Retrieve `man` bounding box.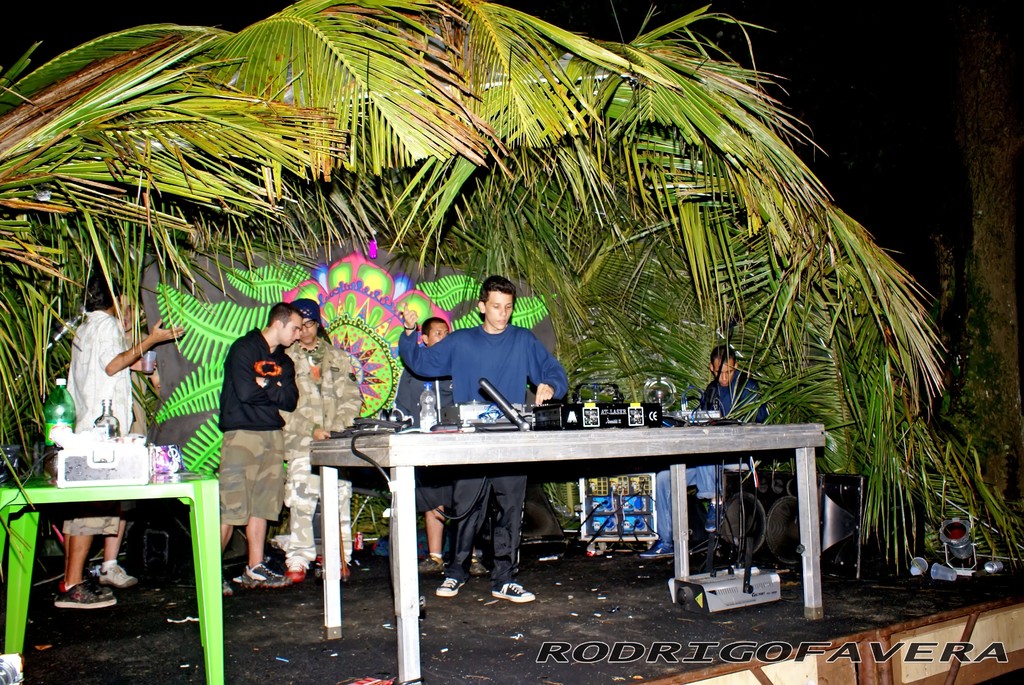
Bounding box: crop(202, 313, 305, 584).
